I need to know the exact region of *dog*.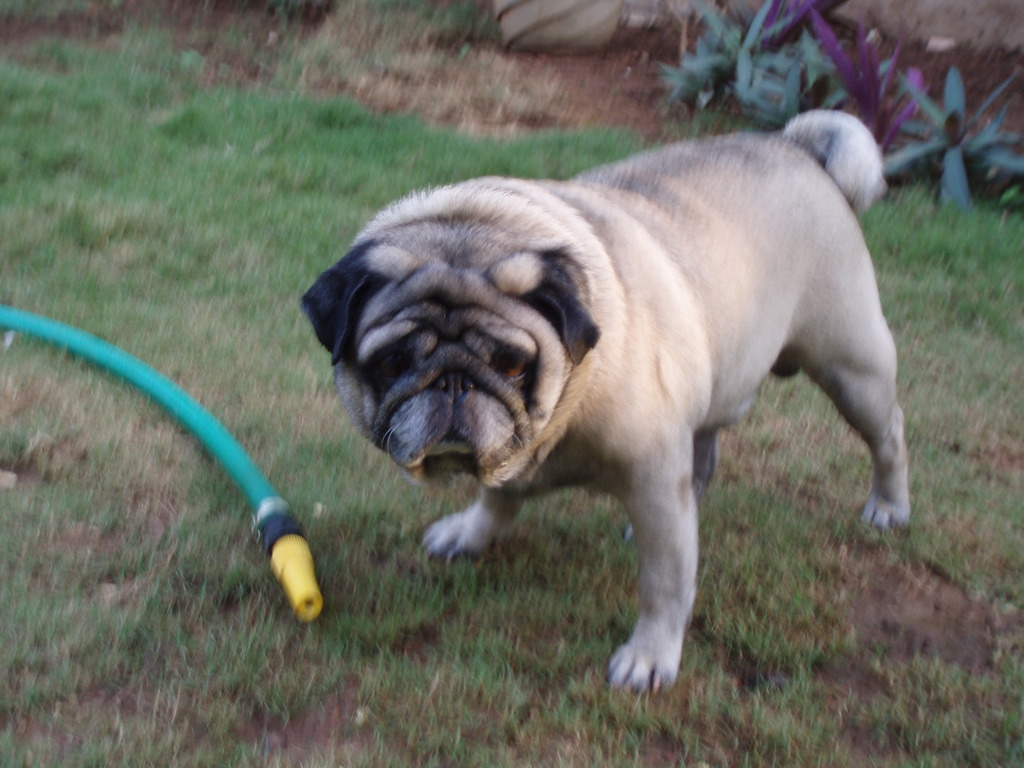
Region: detection(294, 108, 919, 696).
